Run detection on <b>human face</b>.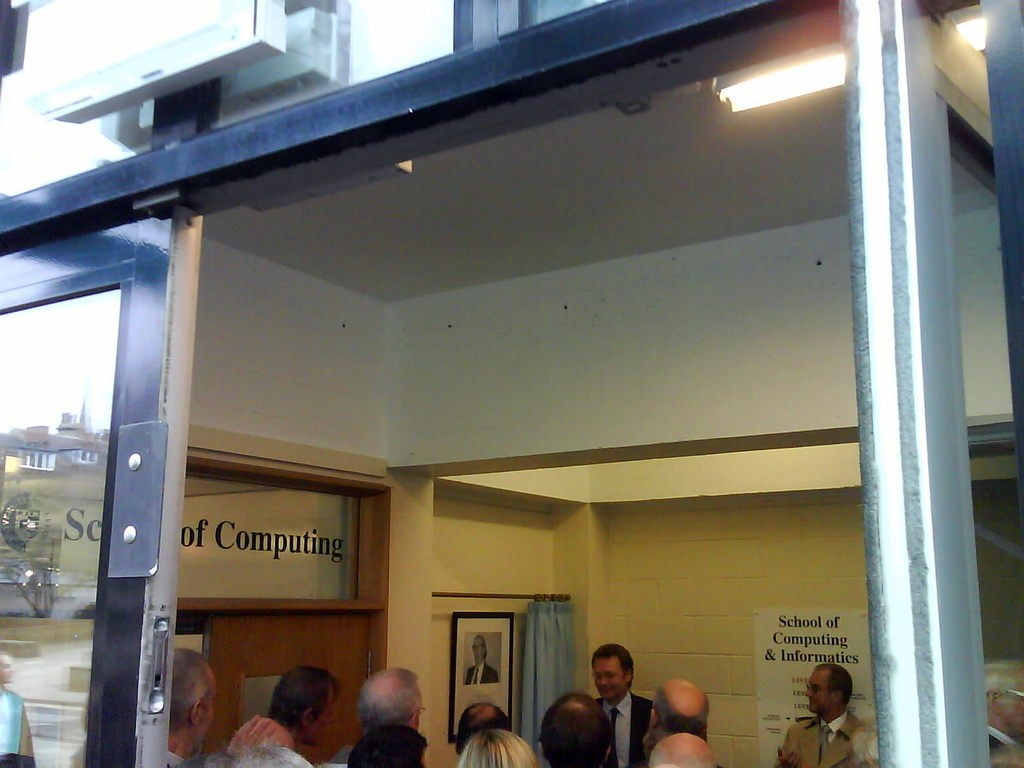
Result: [left=589, top=659, right=625, bottom=701].
